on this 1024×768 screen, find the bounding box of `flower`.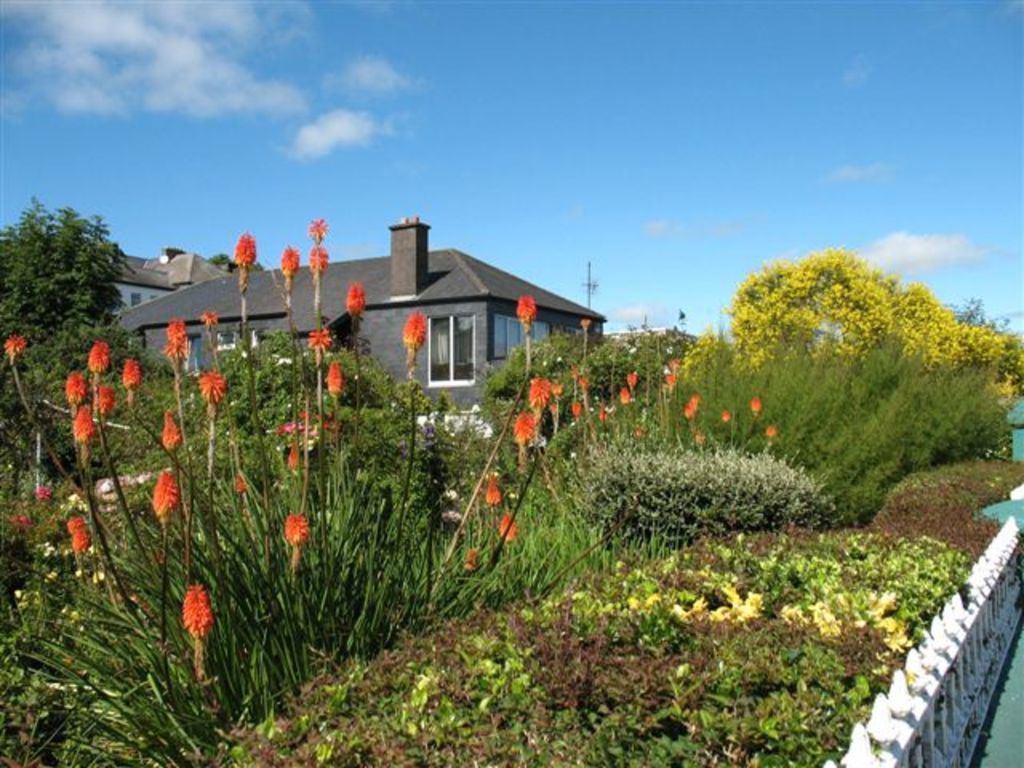
Bounding box: bbox(277, 250, 298, 278).
